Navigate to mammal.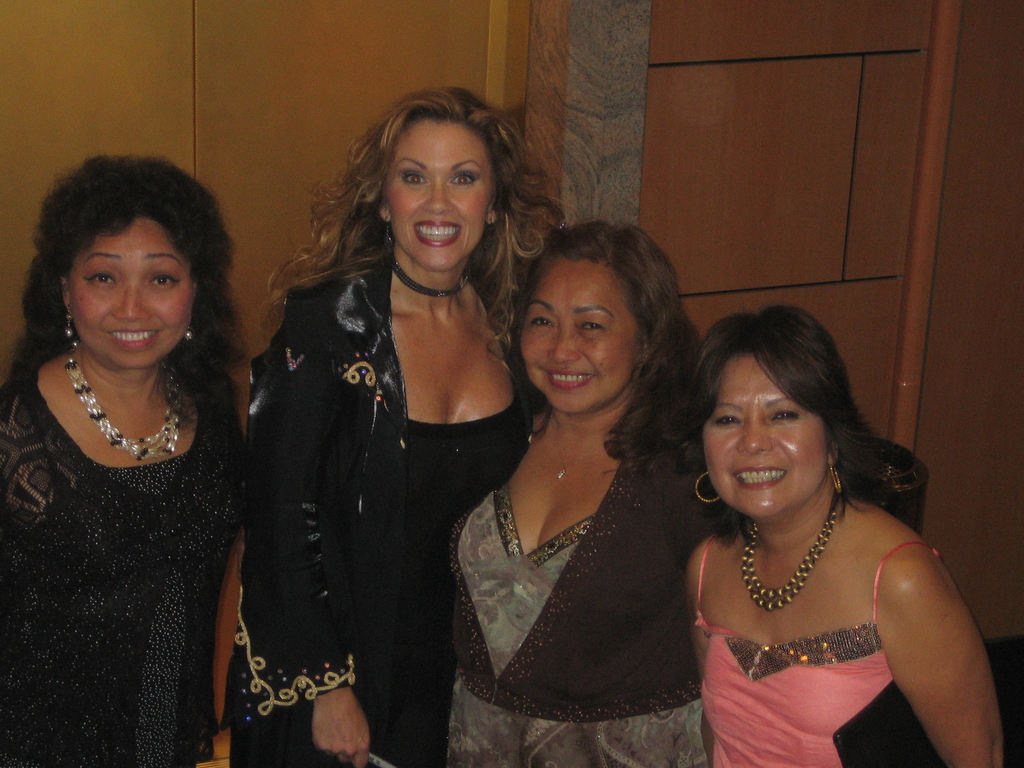
Navigation target: 0/150/248/767.
